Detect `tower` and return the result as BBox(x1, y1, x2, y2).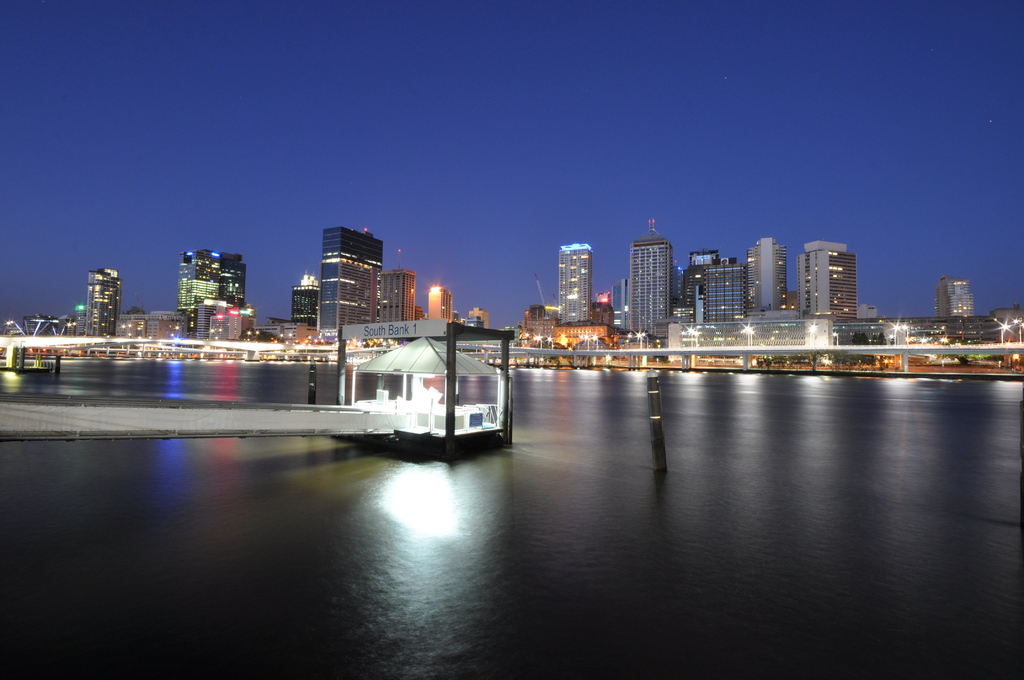
BBox(304, 216, 386, 339).
